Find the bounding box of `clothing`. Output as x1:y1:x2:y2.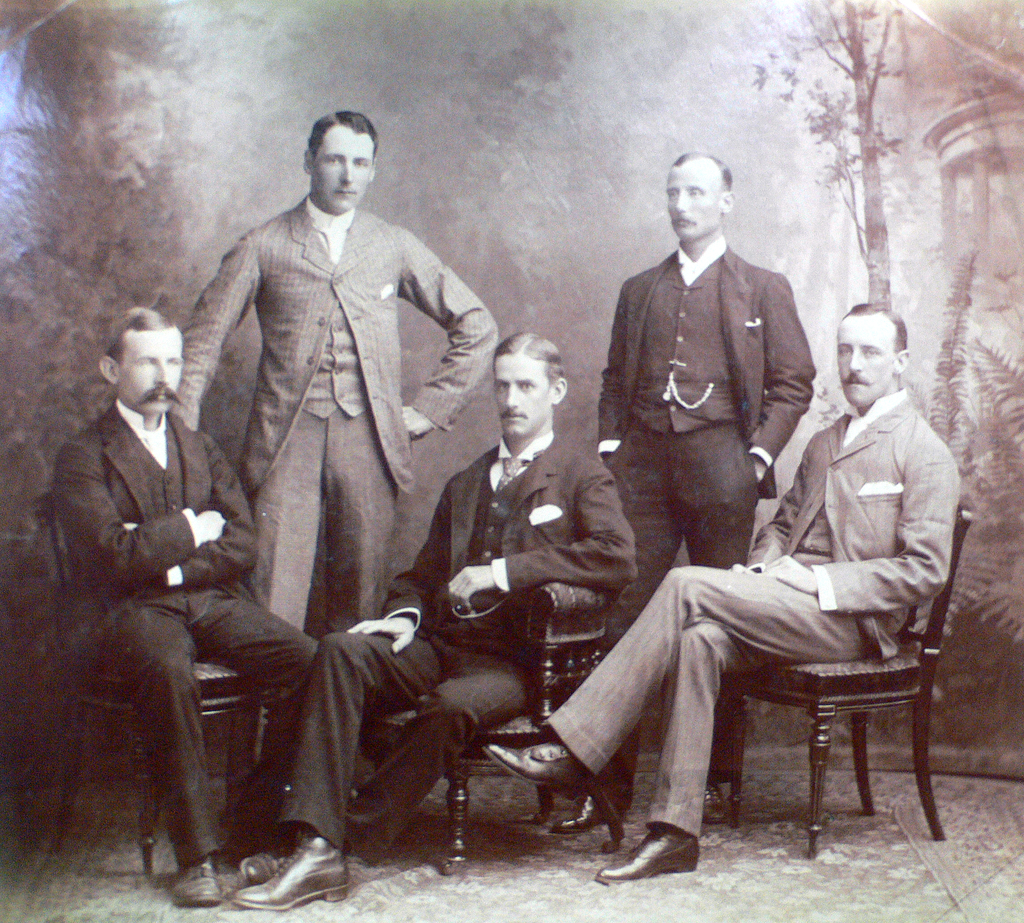
597:239:818:787.
